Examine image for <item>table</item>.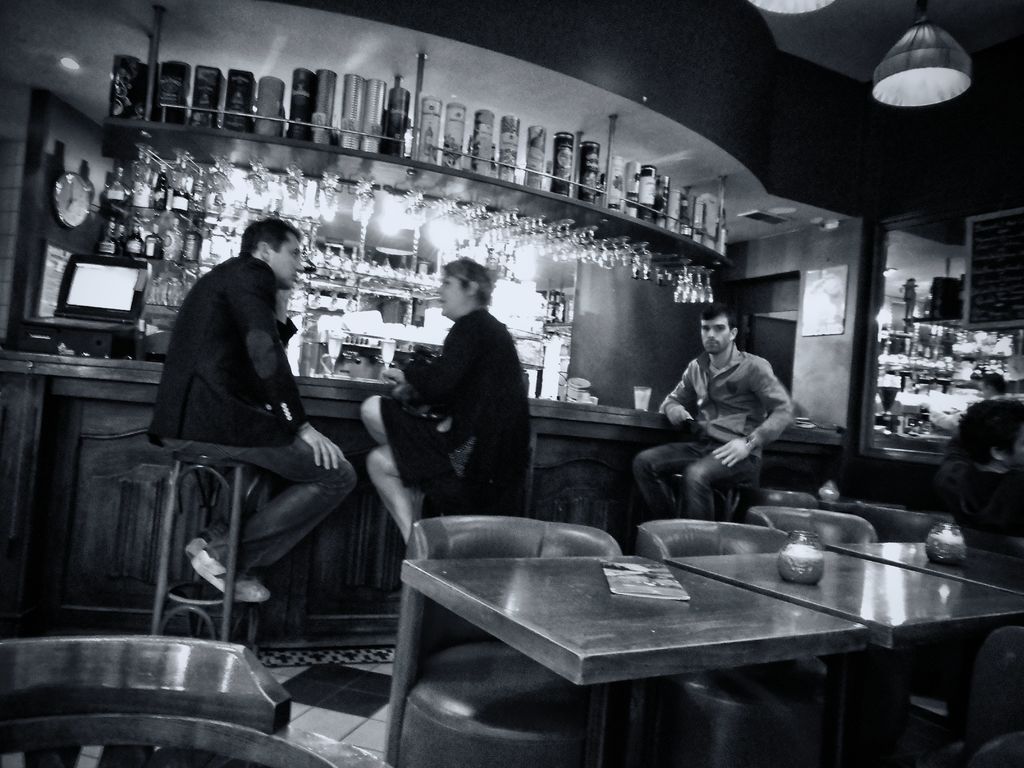
Examination result: BBox(391, 554, 866, 767).
